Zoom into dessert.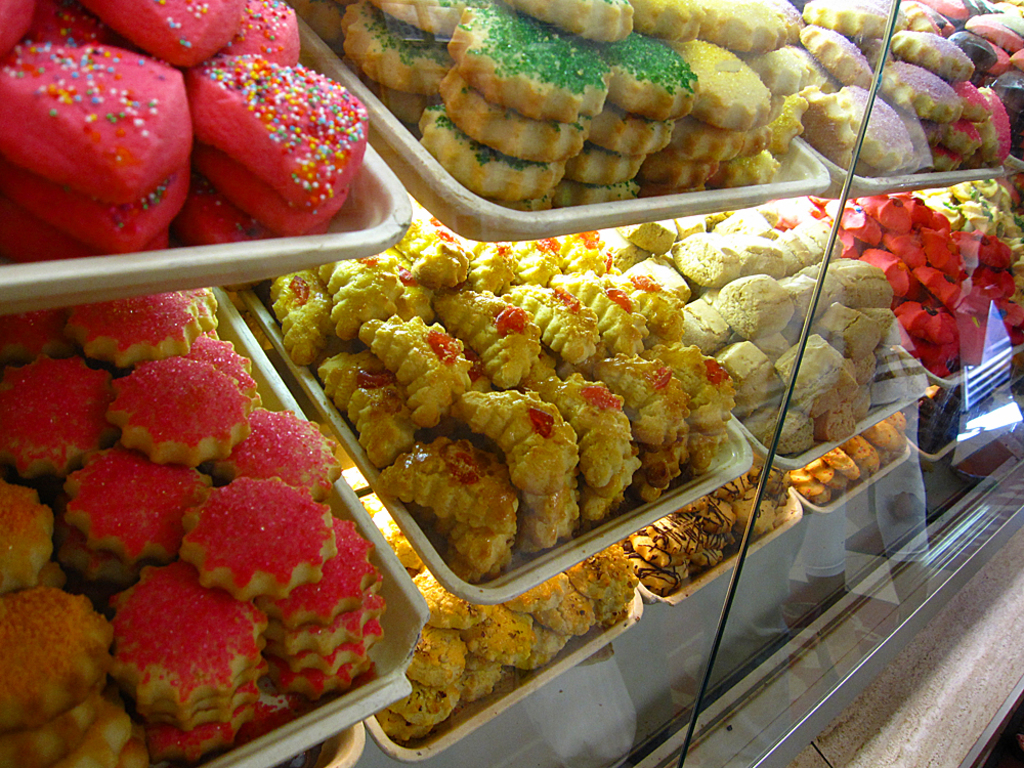
Zoom target: {"x1": 276, "y1": 580, "x2": 399, "y2": 650}.
